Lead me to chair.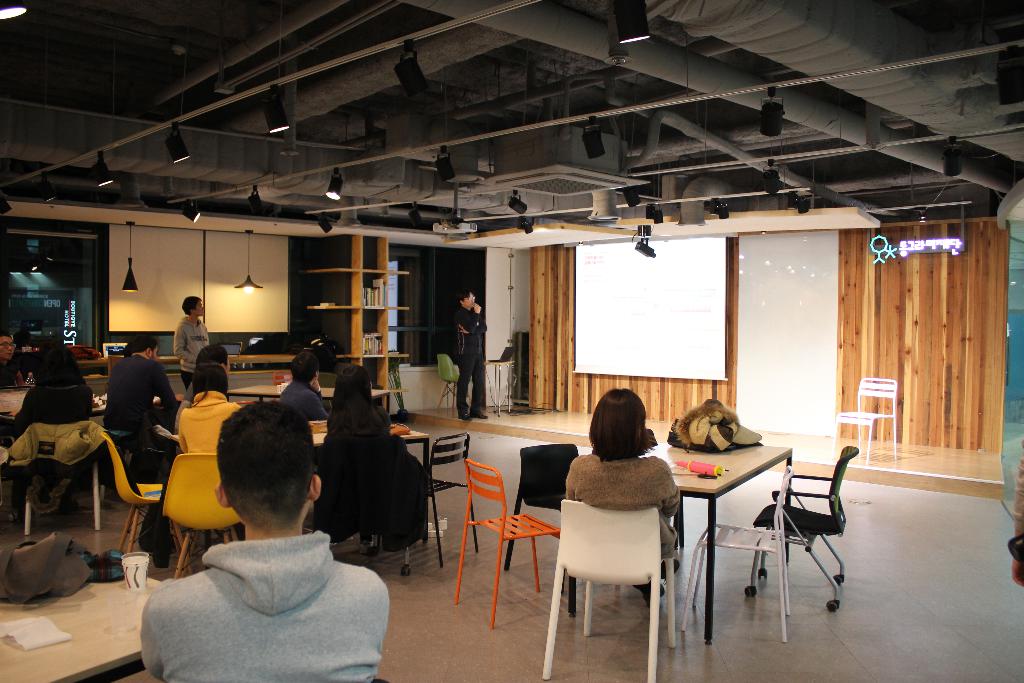
Lead to <region>425, 431, 479, 570</region>.
